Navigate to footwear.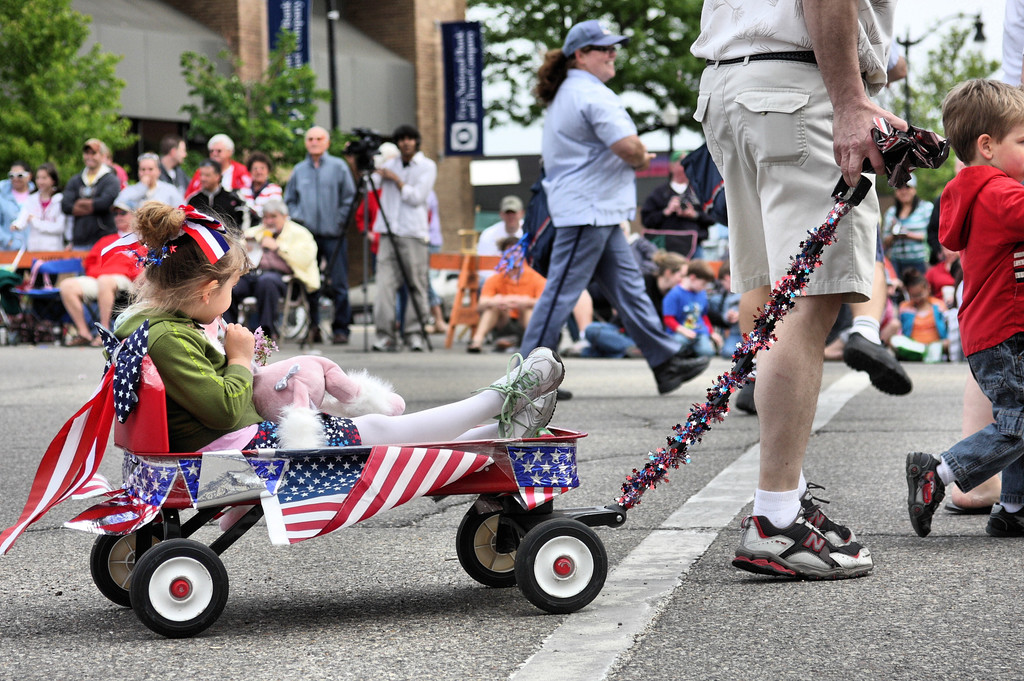
Navigation target: box(298, 324, 324, 345).
